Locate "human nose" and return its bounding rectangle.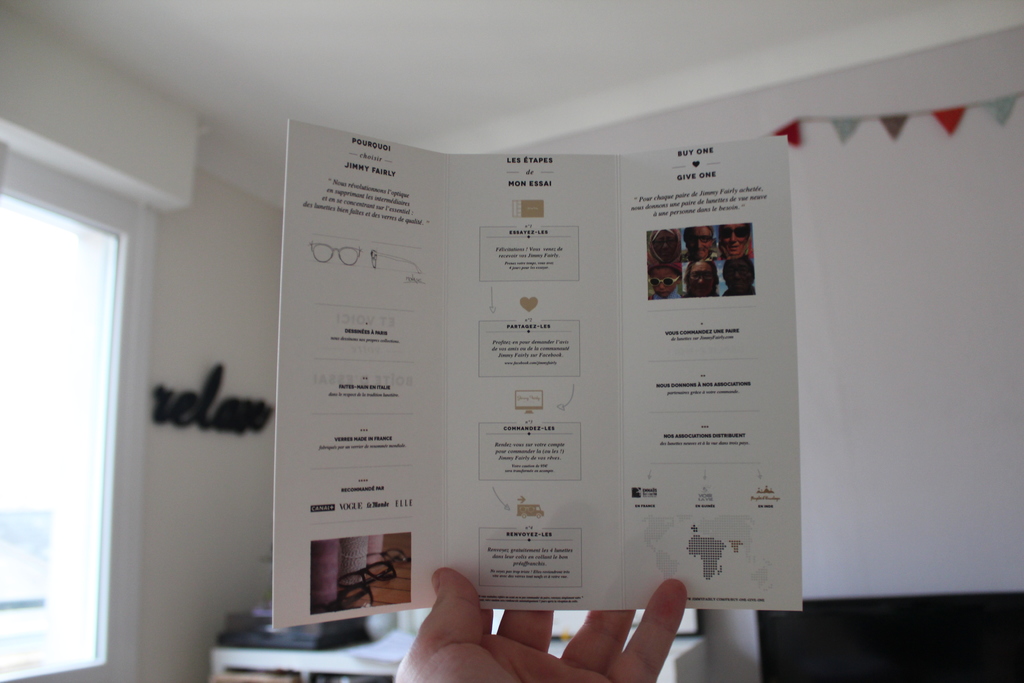
728, 230, 737, 239.
